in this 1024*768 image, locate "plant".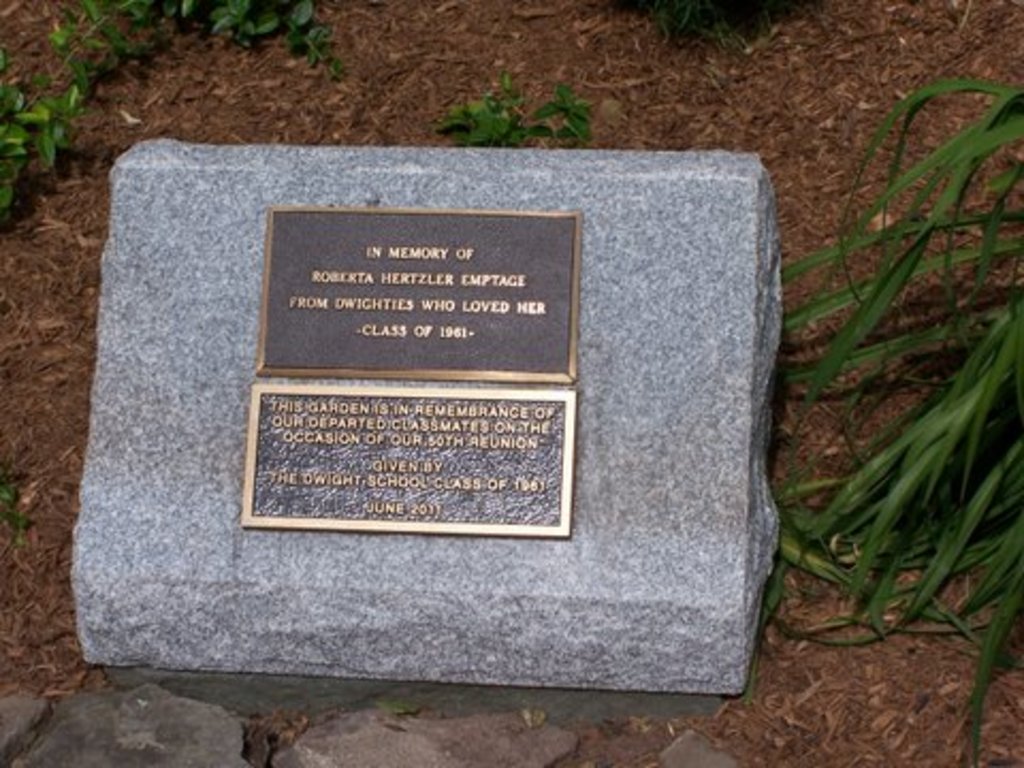
Bounding box: locate(781, 128, 1023, 644).
